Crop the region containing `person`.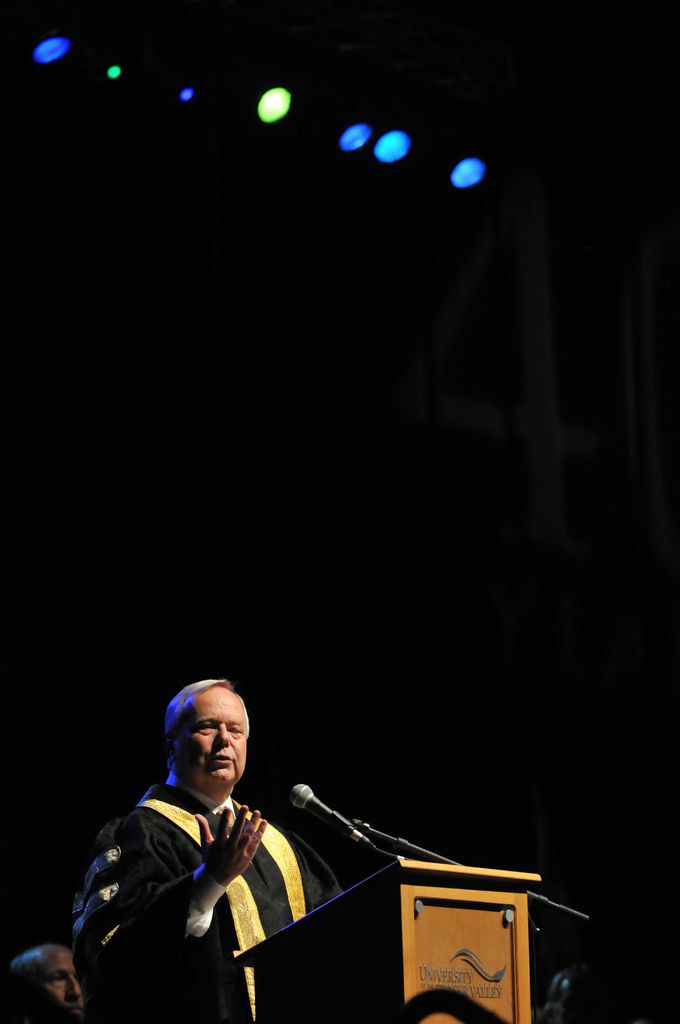
Crop region: detection(73, 672, 350, 1021).
